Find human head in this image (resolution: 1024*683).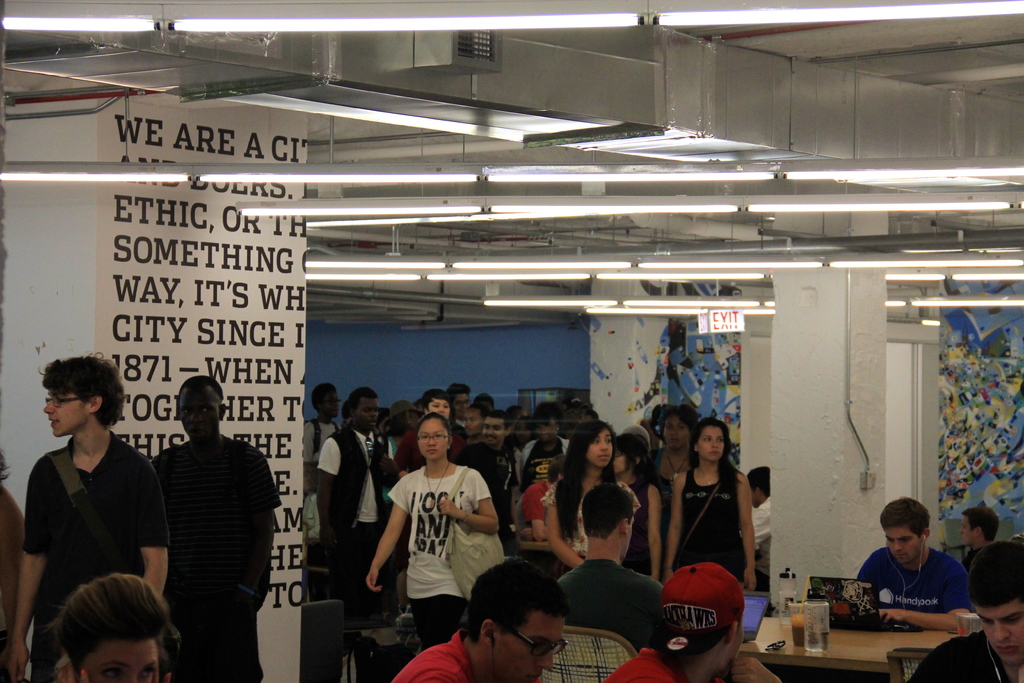
pyautogui.locateOnScreen(312, 379, 342, 420).
